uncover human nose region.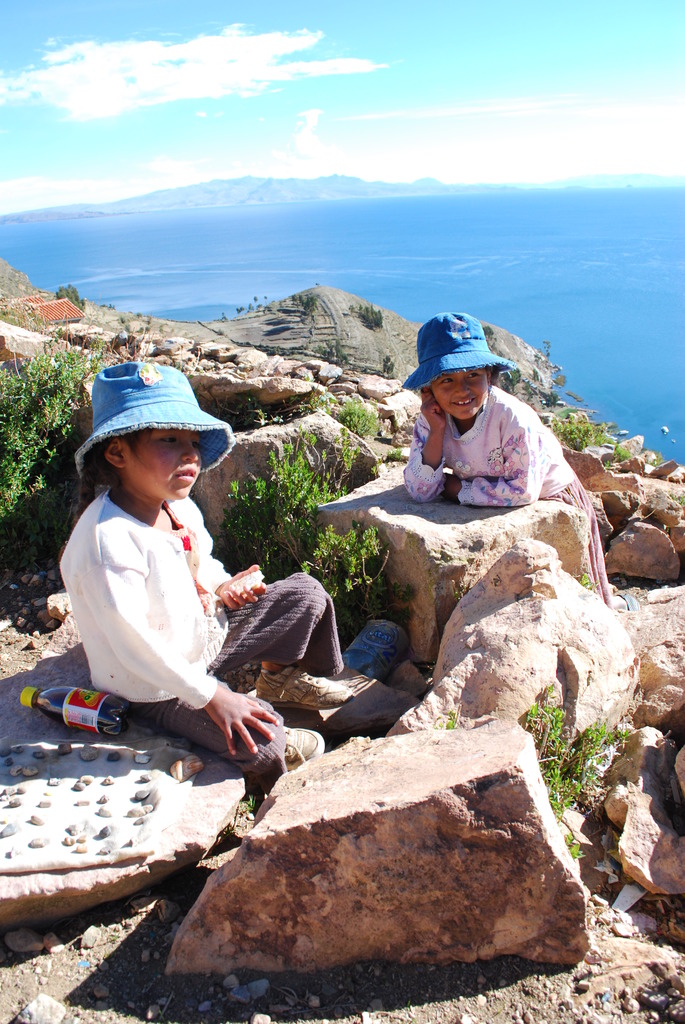
Uncovered: (x1=177, y1=445, x2=200, y2=460).
